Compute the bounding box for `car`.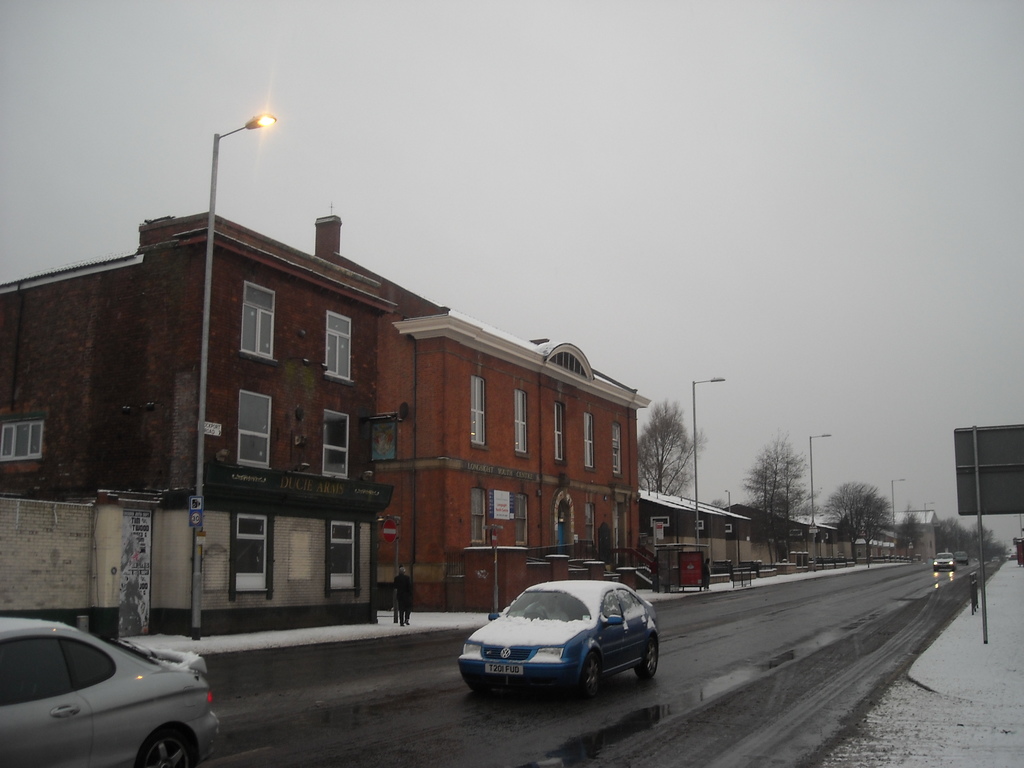
[x1=0, y1=616, x2=222, y2=767].
